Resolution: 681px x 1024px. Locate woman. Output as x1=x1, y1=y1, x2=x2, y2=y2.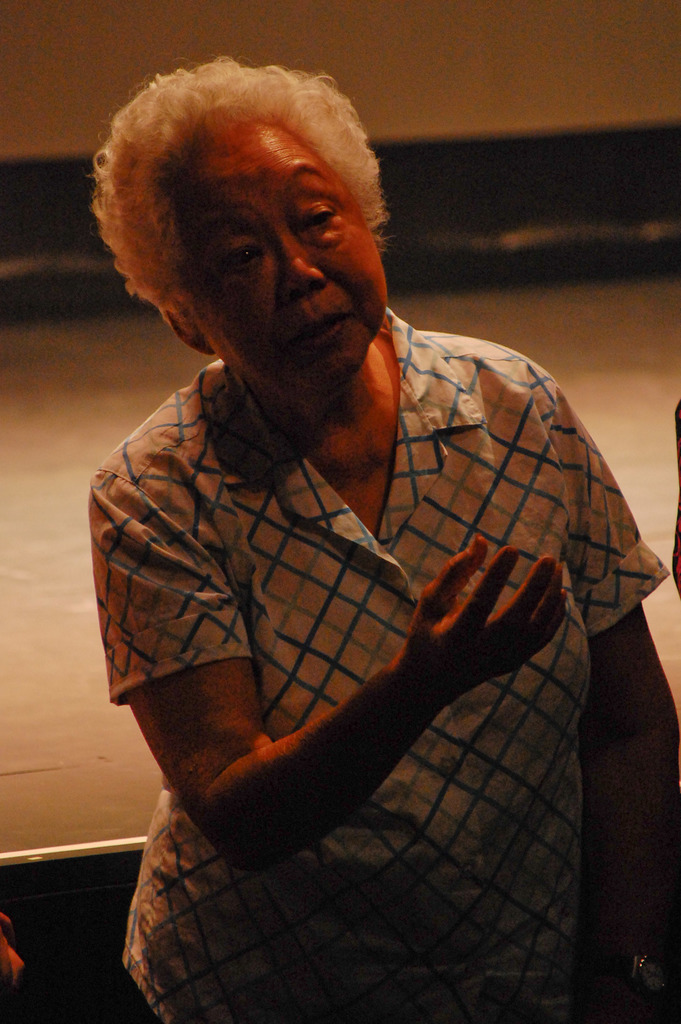
x1=49, y1=79, x2=654, y2=1012.
